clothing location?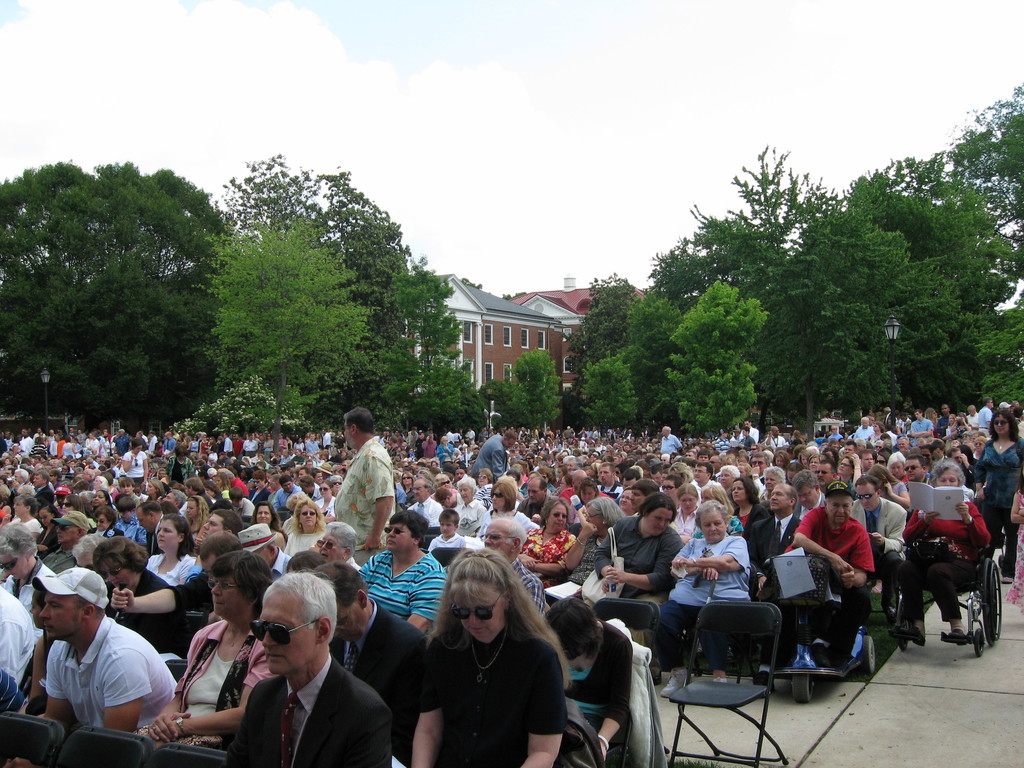
785/483/860/627
